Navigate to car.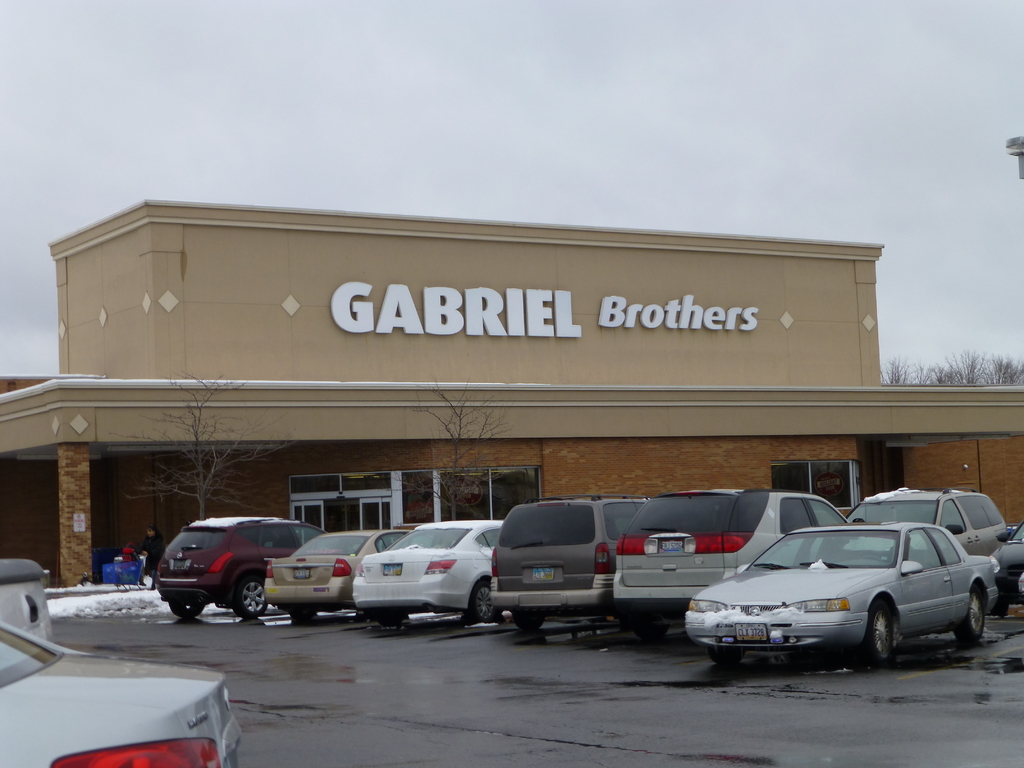
Navigation target: locate(845, 485, 1006, 557).
